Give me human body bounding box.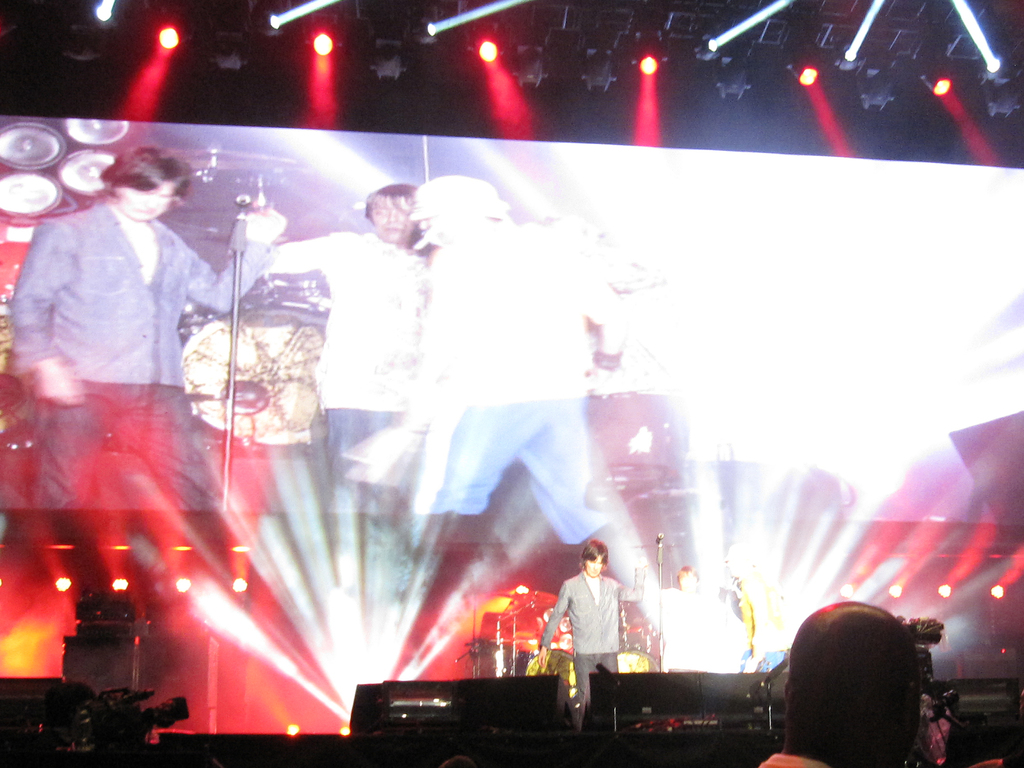
rect(554, 543, 643, 726).
